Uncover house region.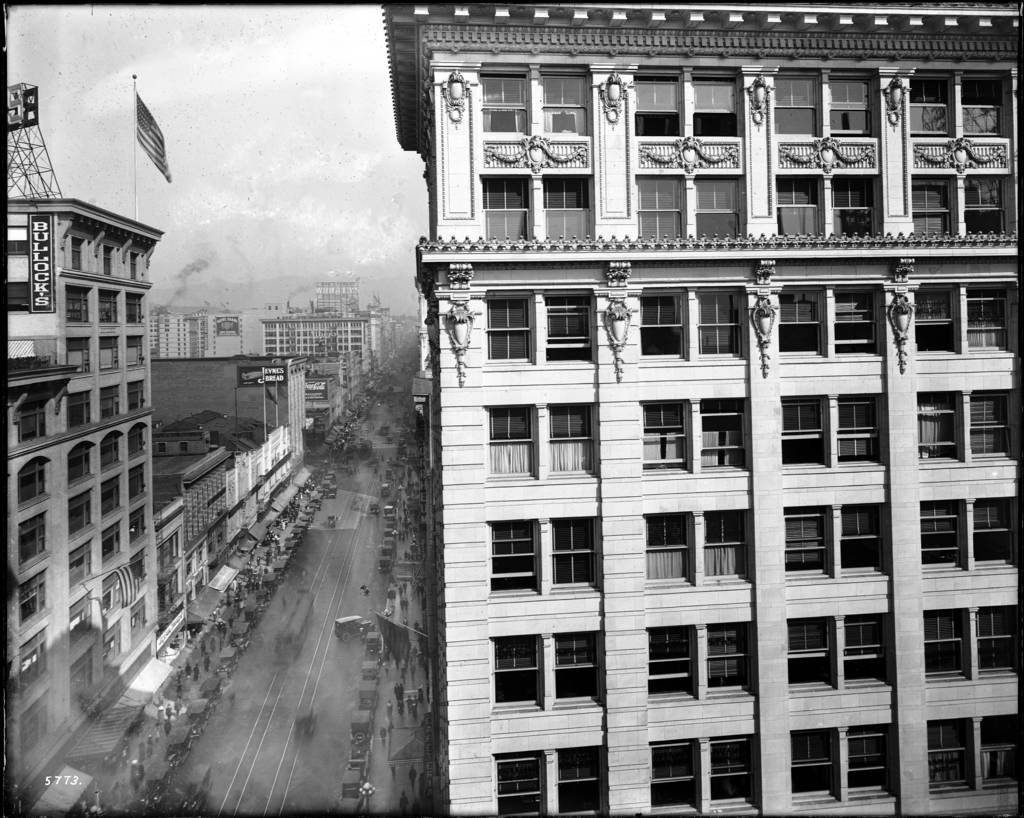
Uncovered: left=161, top=308, right=219, bottom=364.
